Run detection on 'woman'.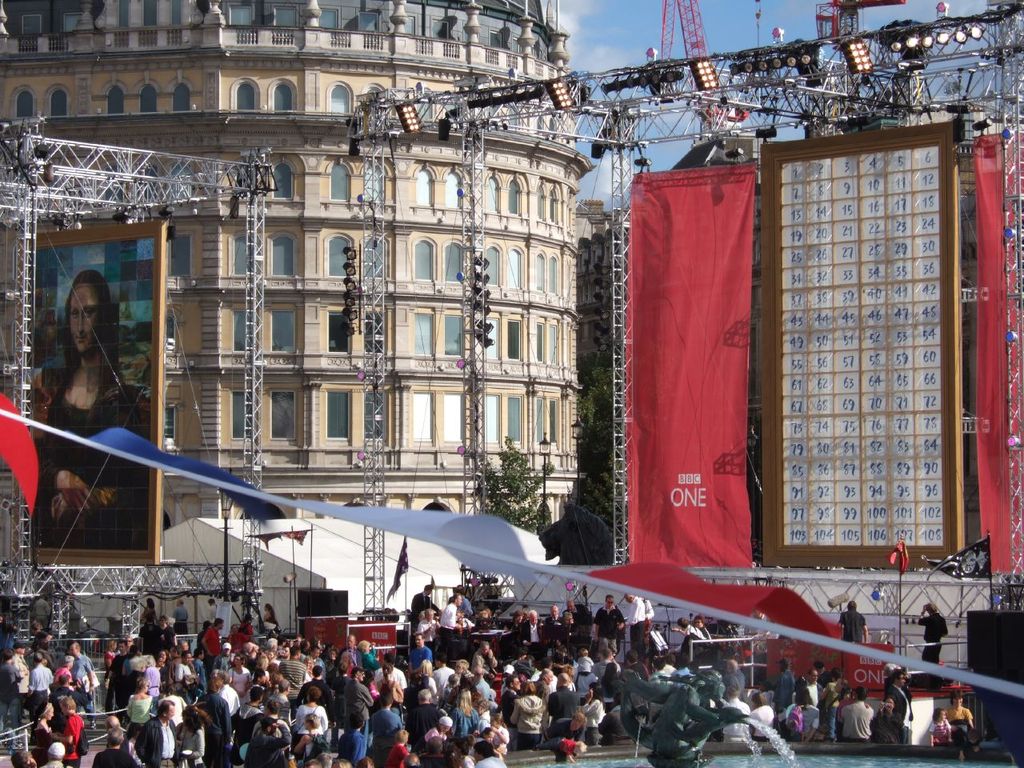
Result: bbox(377, 665, 403, 707).
